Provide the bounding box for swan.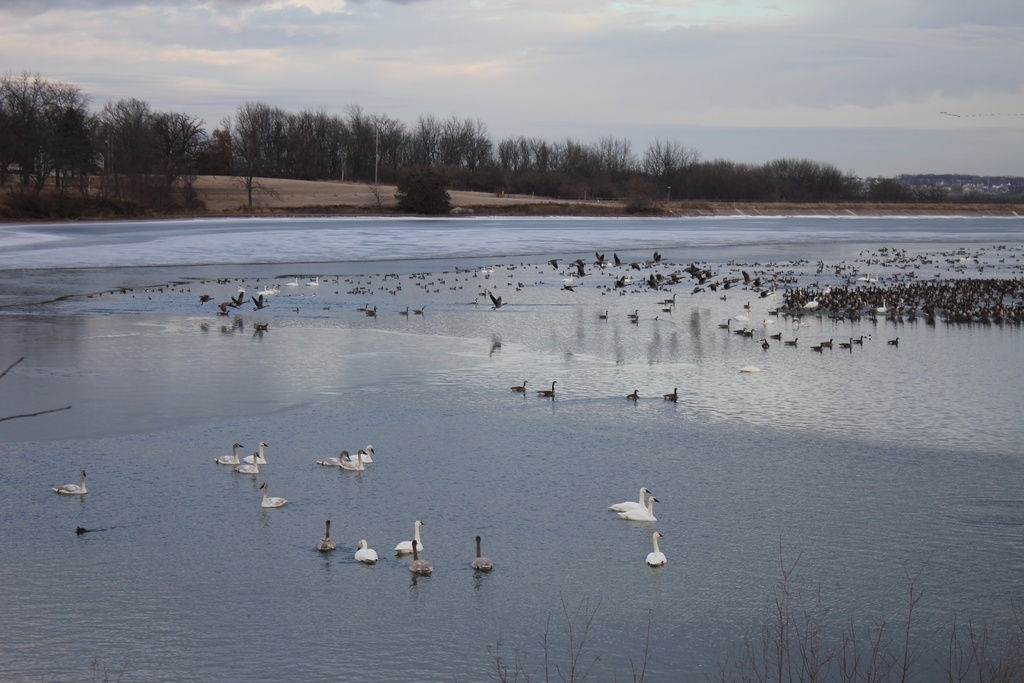
left=824, top=286, right=837, bottom=295.
